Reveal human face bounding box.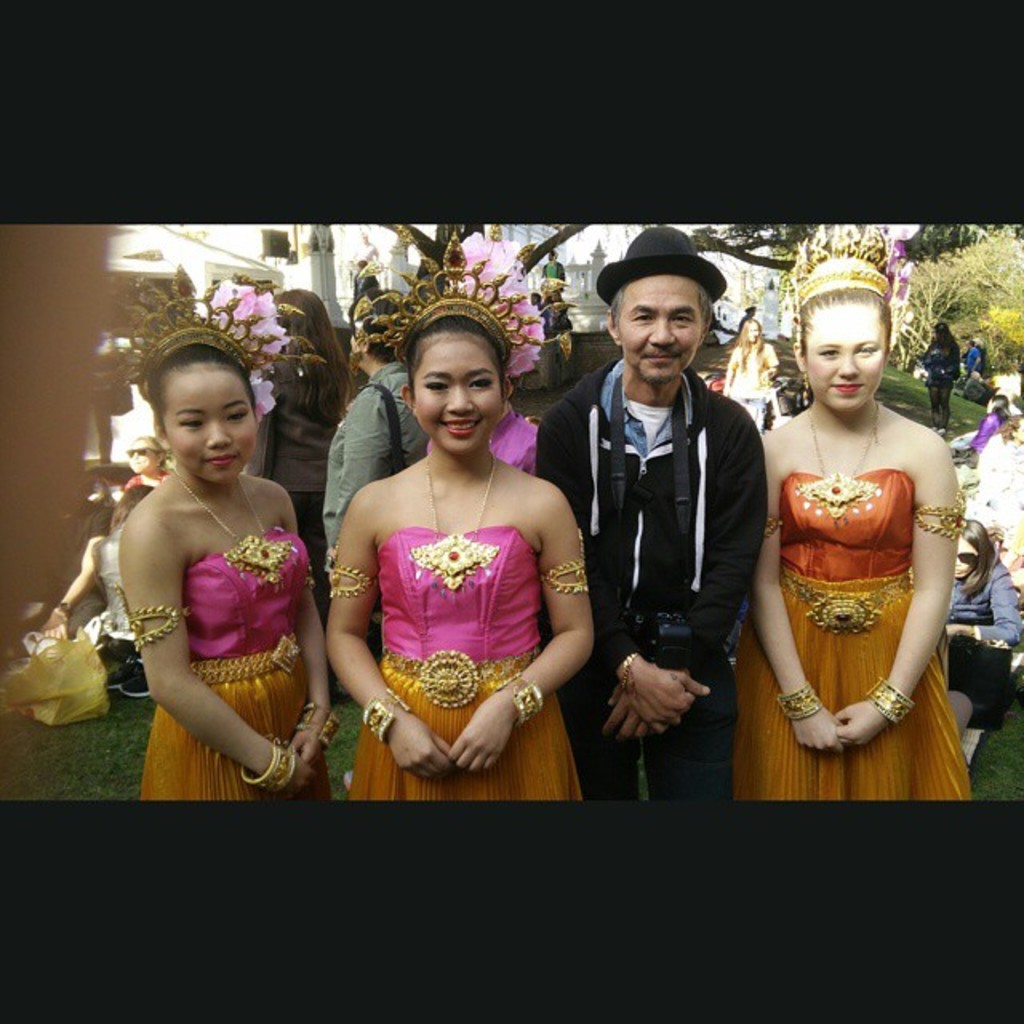
Revealed: (958,538,979,579).
